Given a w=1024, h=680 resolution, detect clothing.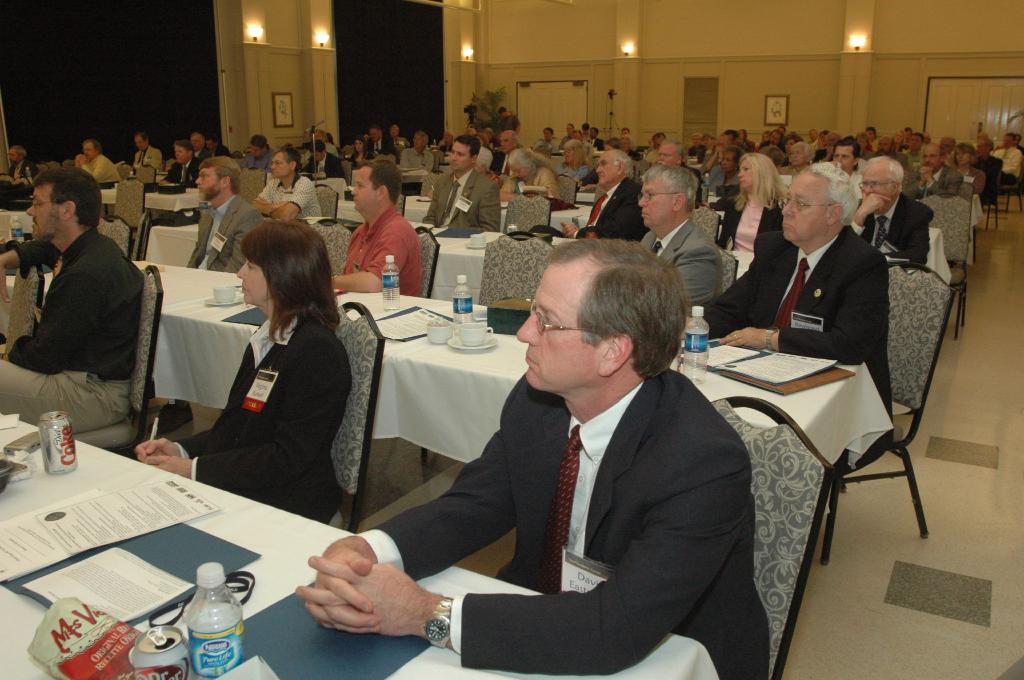
bbox(346, 203, 426, 297).
